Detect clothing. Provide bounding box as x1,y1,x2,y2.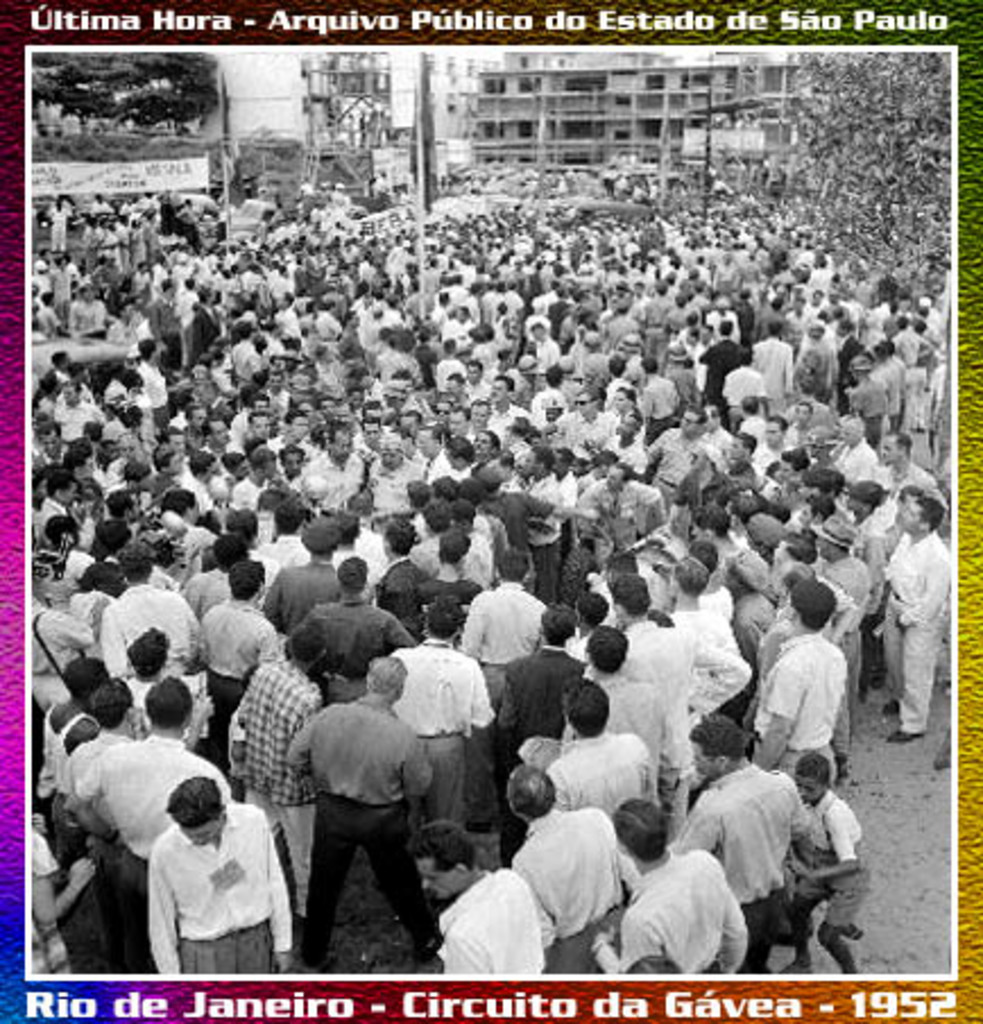
72,734,211,856.
